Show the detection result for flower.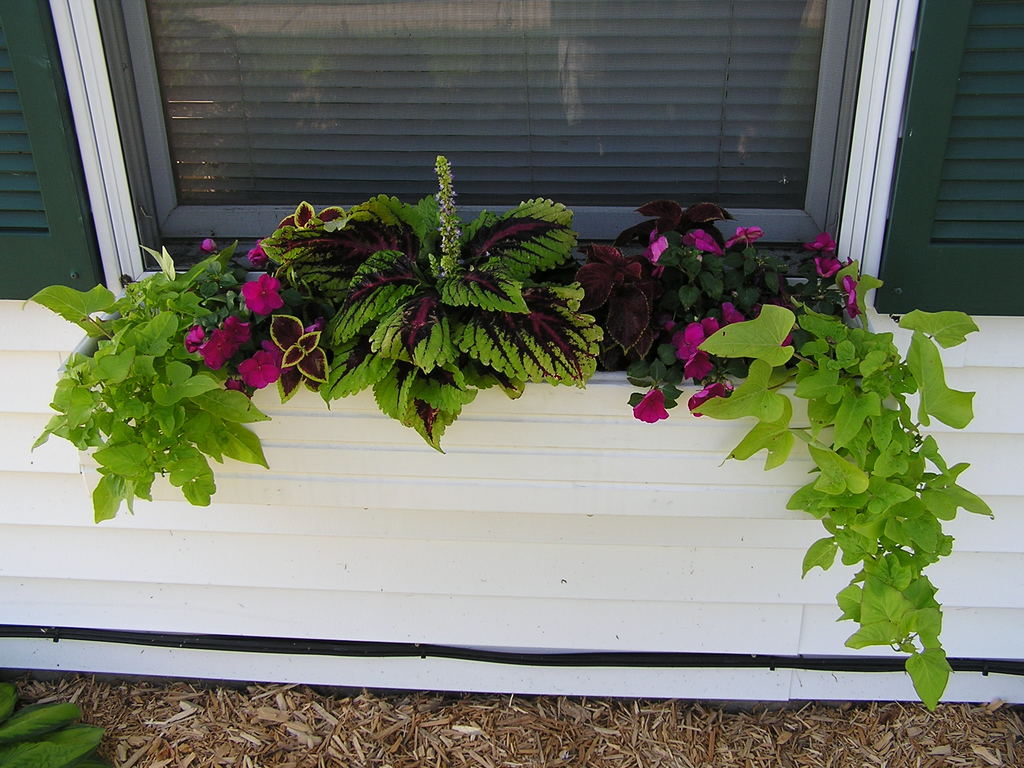
Rect(804, 234, 838, 252).
